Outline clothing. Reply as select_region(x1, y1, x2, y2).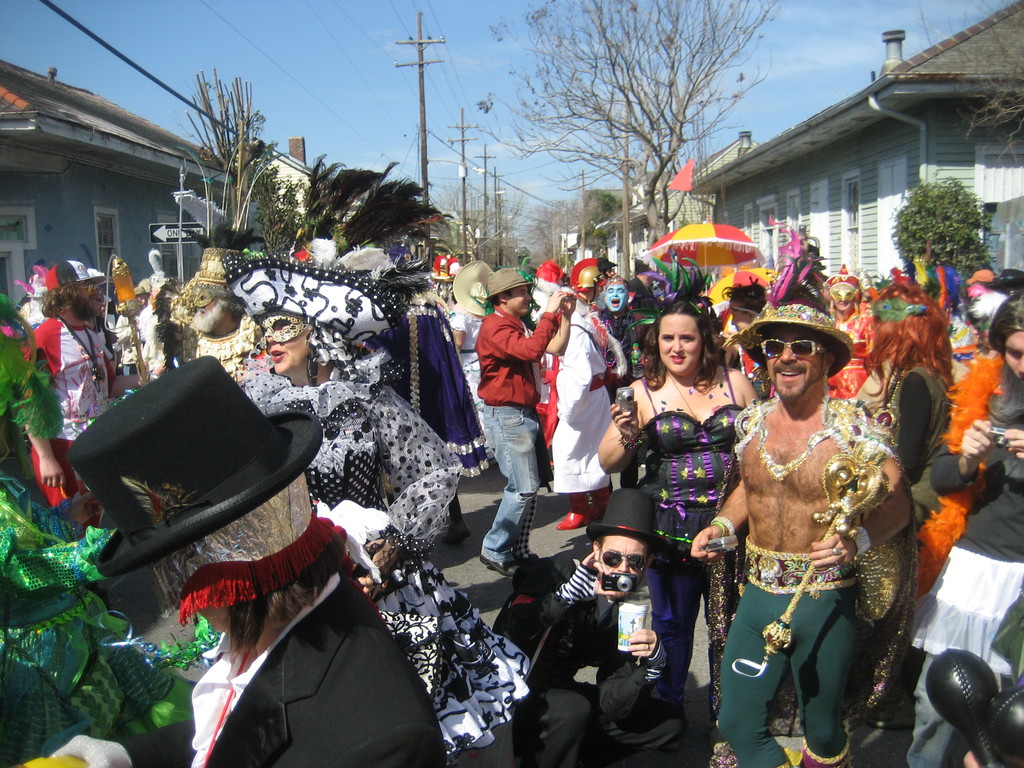
select_region(468, 310, 573, 550).
